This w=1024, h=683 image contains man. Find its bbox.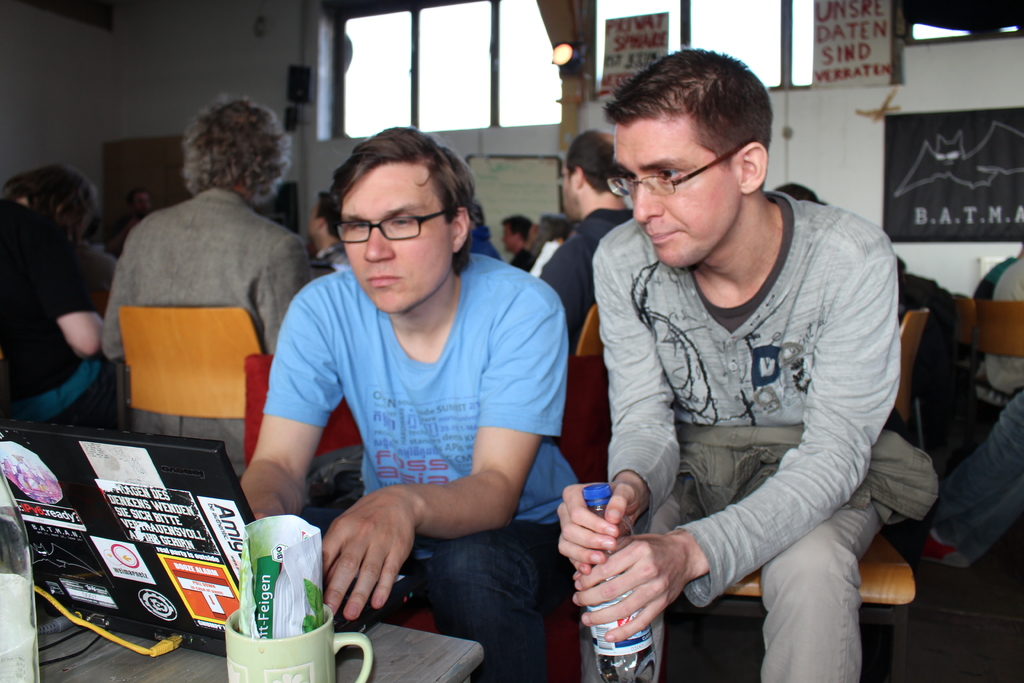
left=229, top=118, right=586, bottom=682.
